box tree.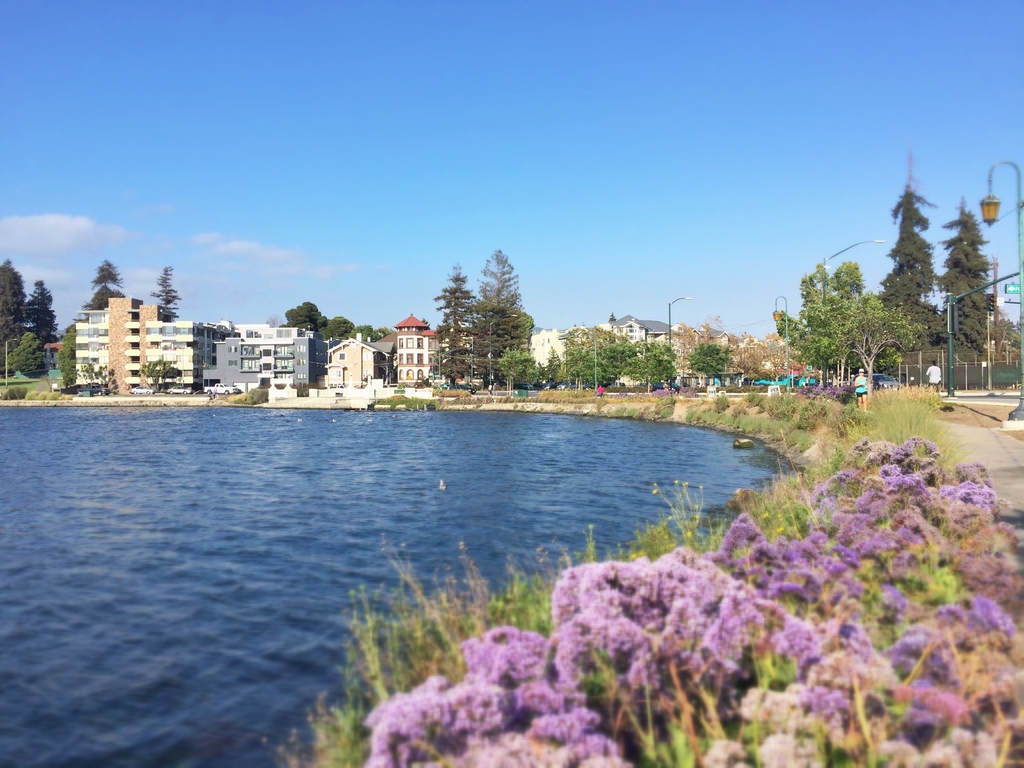
locate(138, 360, 179, 390).
